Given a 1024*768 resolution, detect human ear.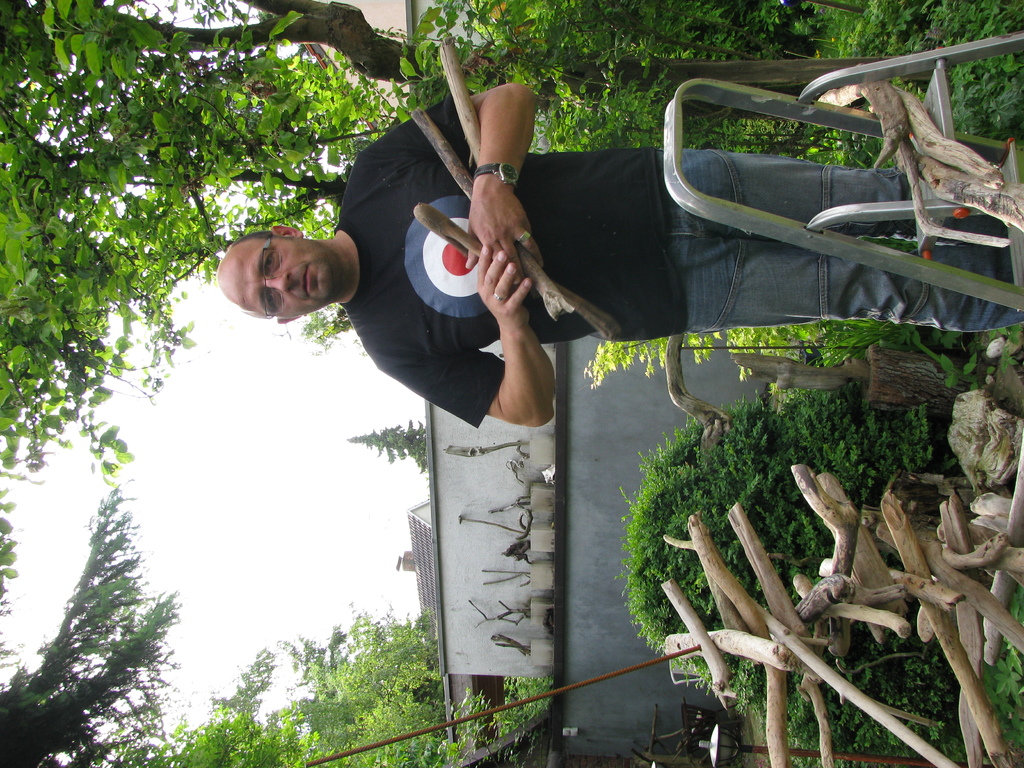
x1=267, y1=225, x2=303, y2=241.
